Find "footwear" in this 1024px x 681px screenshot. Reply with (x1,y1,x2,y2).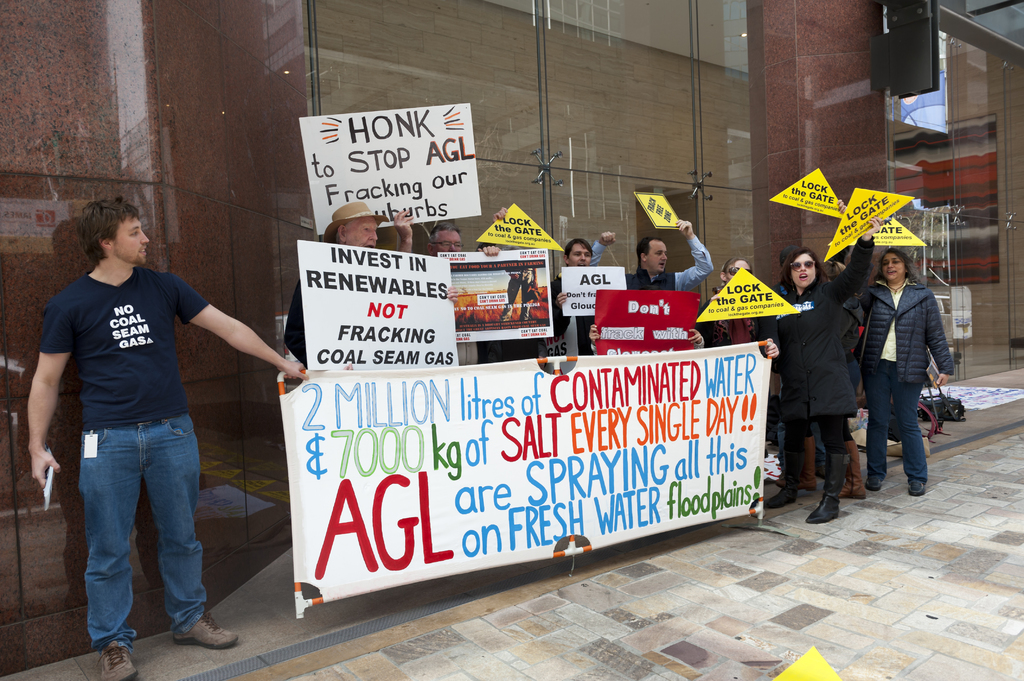
(771,437,816,492).
